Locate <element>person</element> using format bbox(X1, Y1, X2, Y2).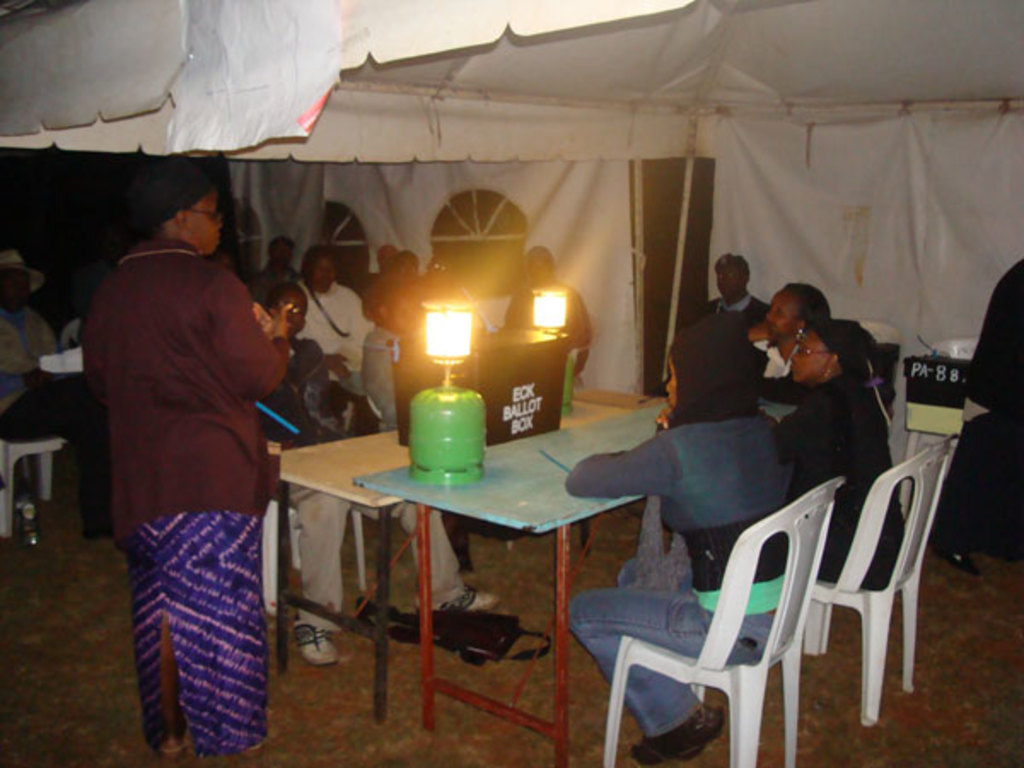
bbox(256, 285, 500, 662).
